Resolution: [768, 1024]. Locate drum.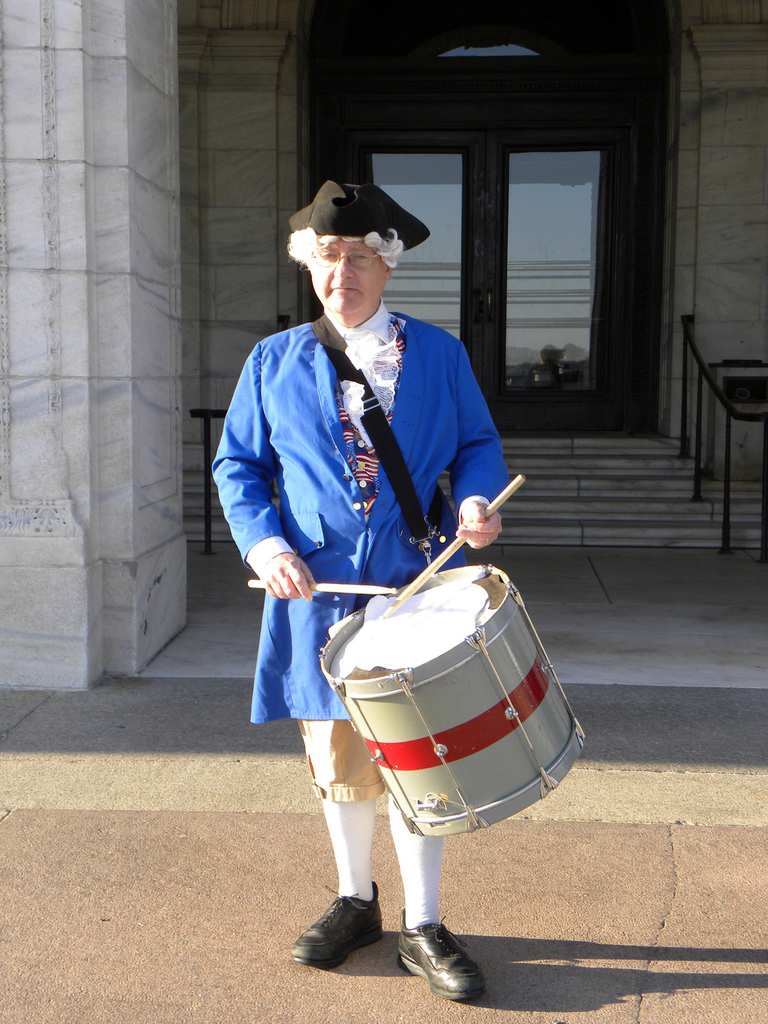
{"x1": 307, "y1": 525, "x2": 570, "y2": 839}.
